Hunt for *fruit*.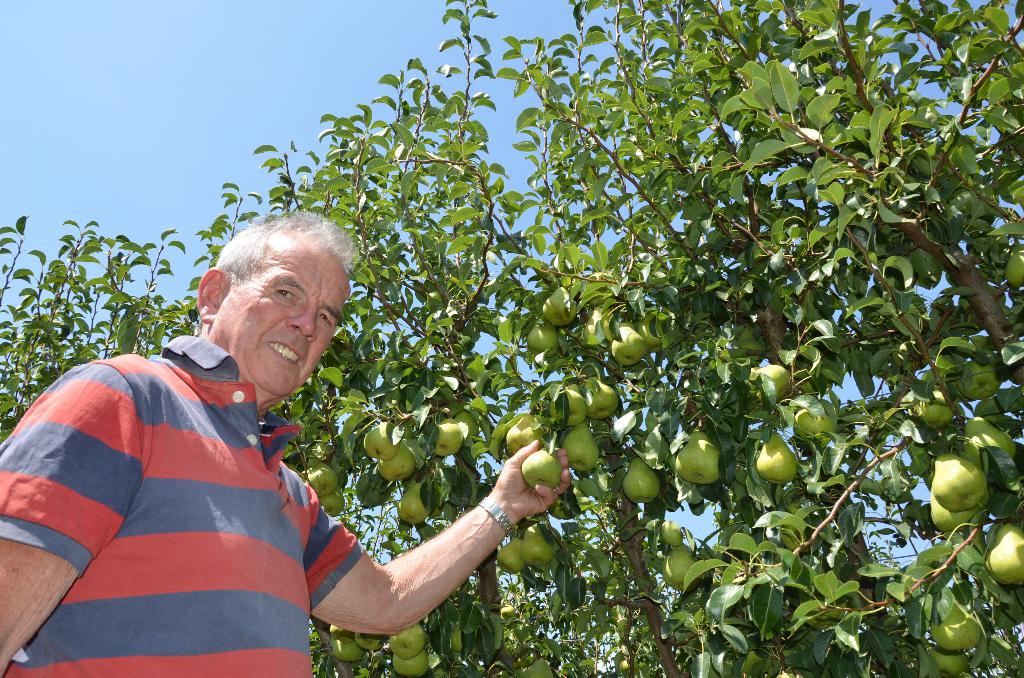
Hunted down at detection(755, 428, 800, 485).
